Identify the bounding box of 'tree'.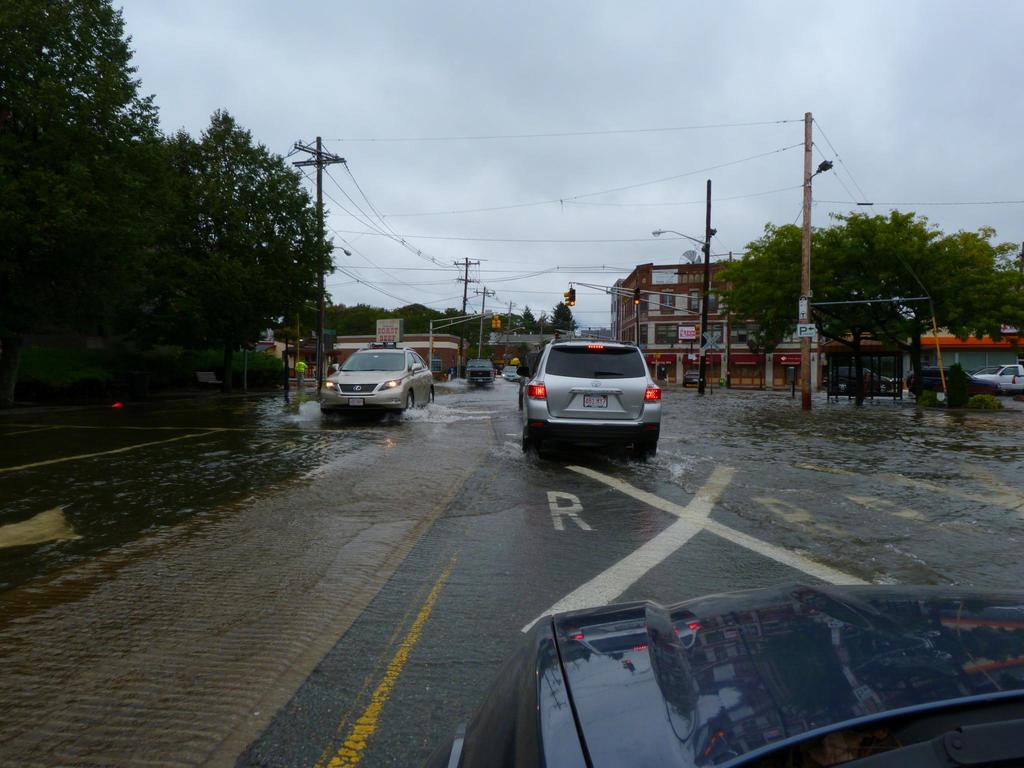
locate(0, 0, 170, 388).
